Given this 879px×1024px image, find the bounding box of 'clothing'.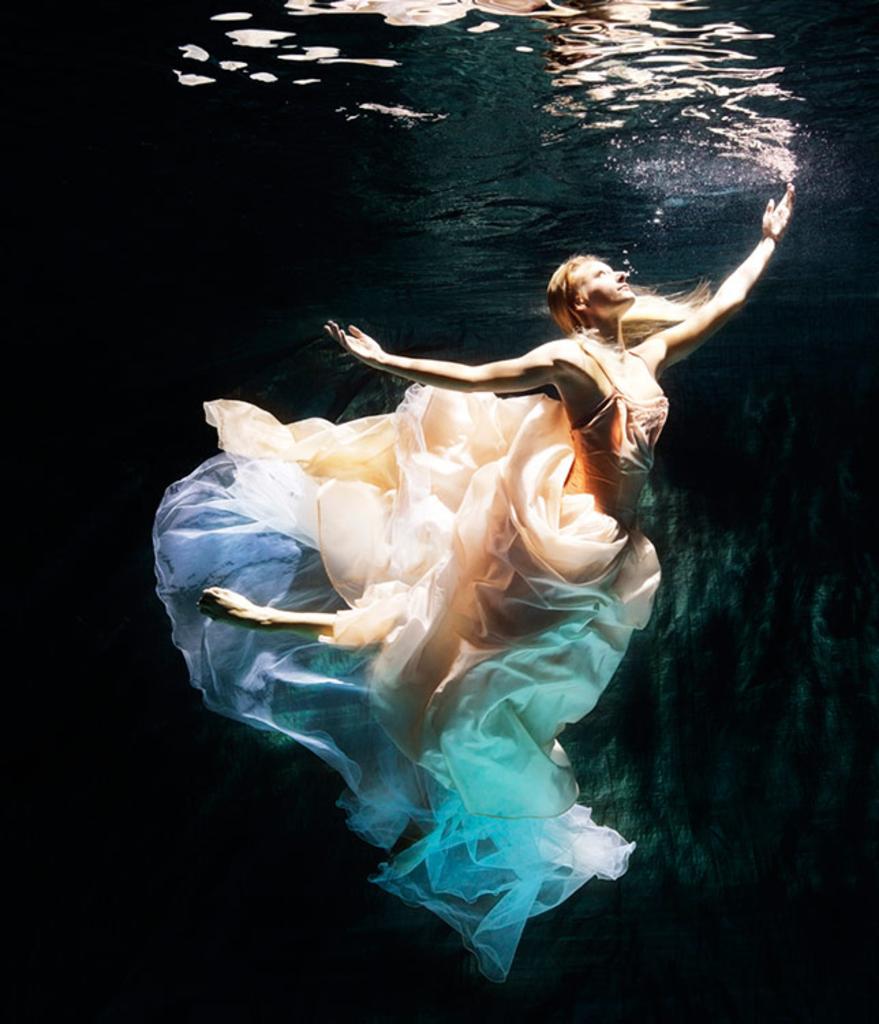
left=149, top=326, right=672, bottom=976.
